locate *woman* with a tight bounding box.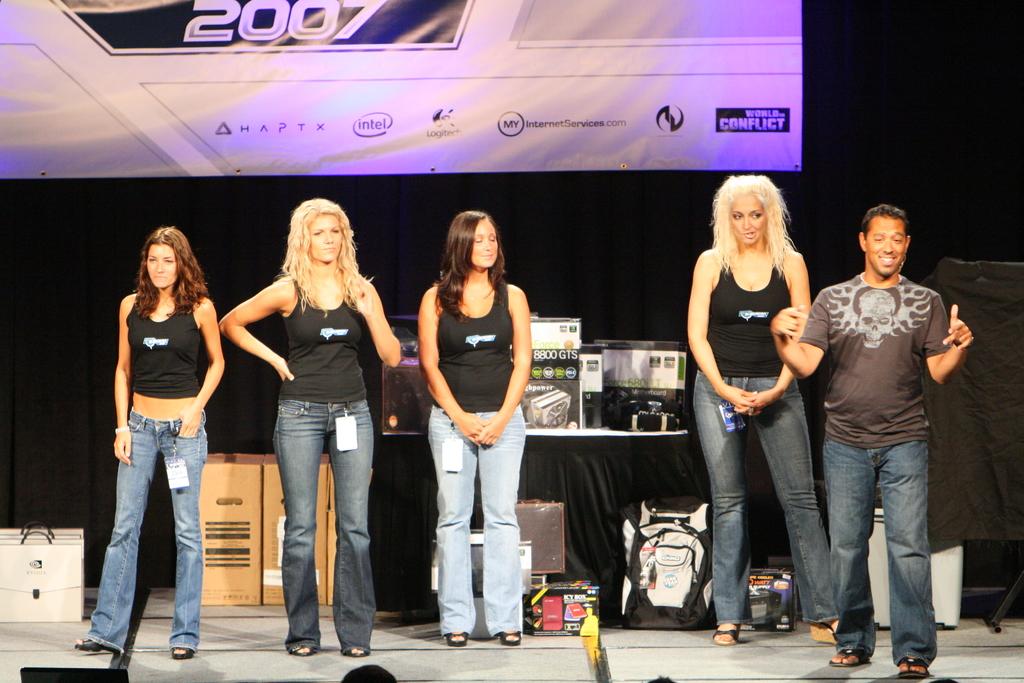
region(215, 210, 401, 660).
